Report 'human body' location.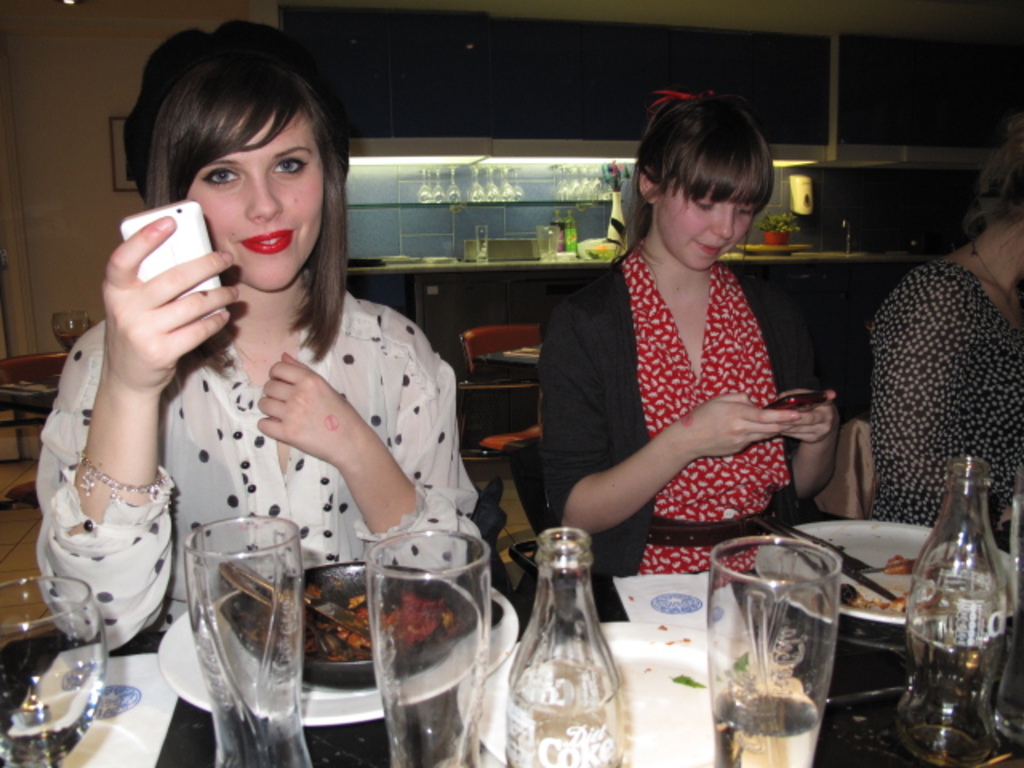
Report: Rect(528, 133, 845, 578).
